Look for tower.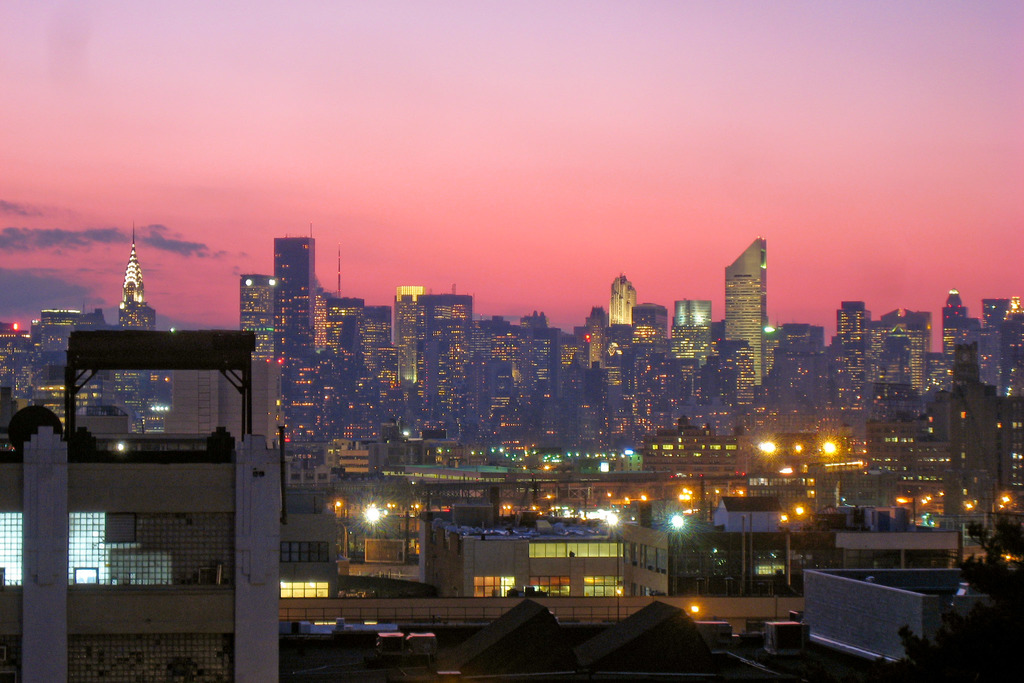
Found: (115, 225, 157, 325).
